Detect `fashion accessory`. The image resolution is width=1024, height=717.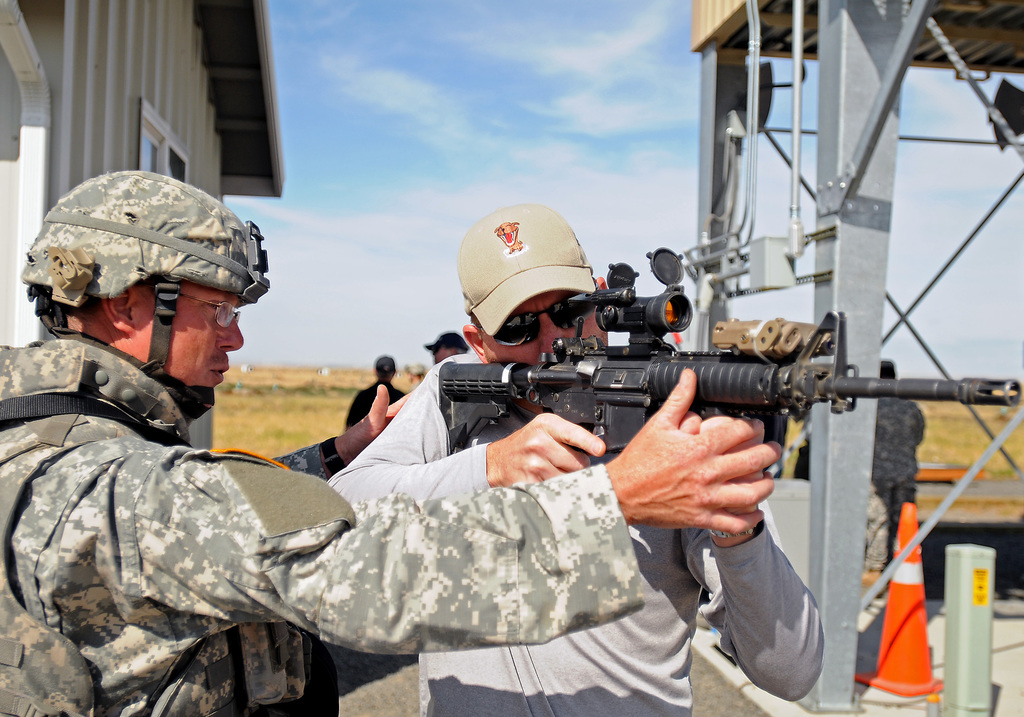
458, 202, 601, 341.
